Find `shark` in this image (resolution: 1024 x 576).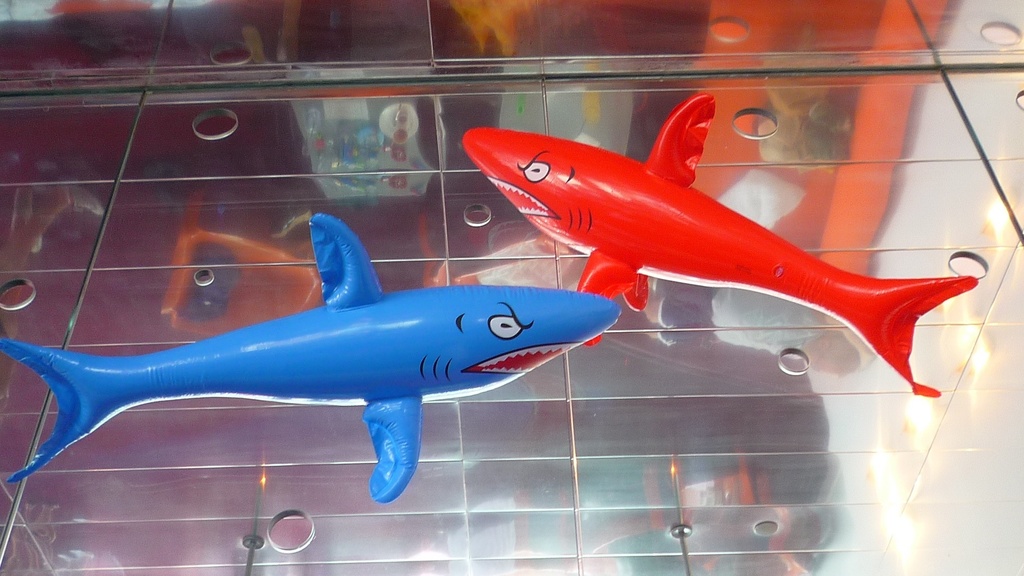
(left=1, top=215, right=620, bottom=497).
